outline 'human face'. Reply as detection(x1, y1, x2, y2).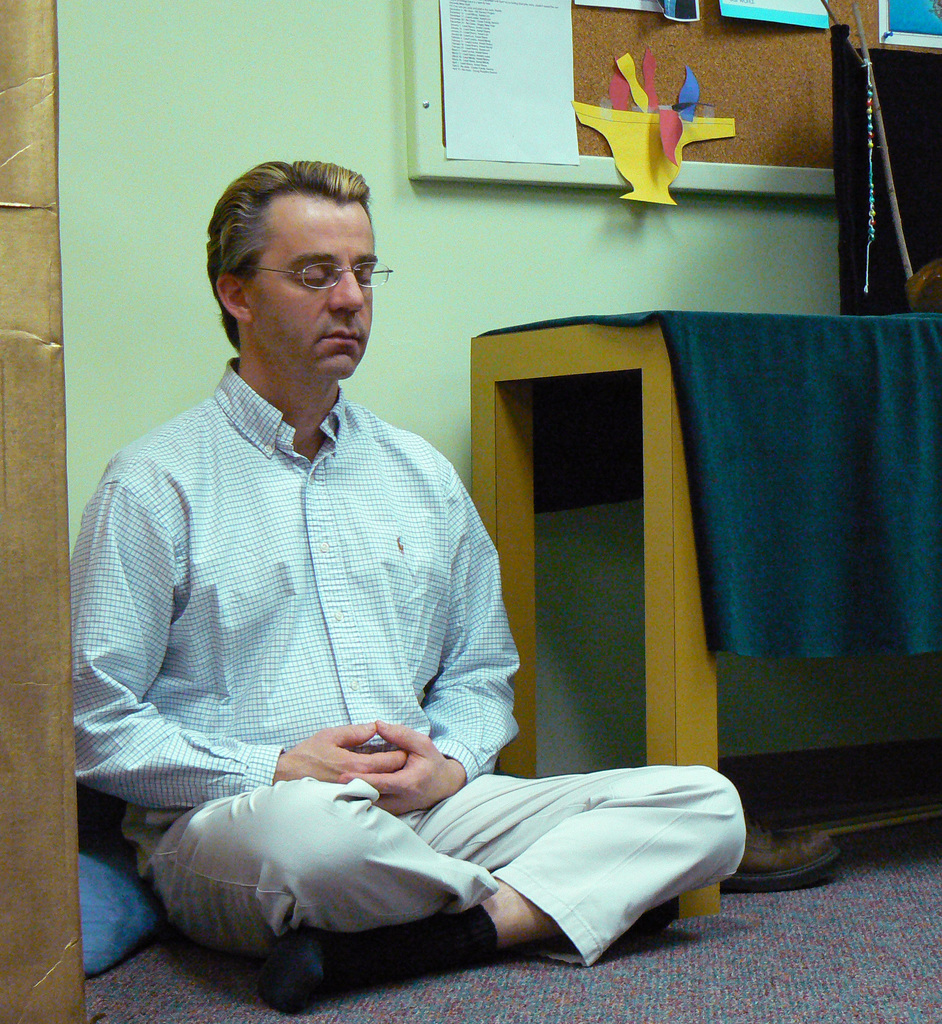
detection(247, 176, 373, 390).
